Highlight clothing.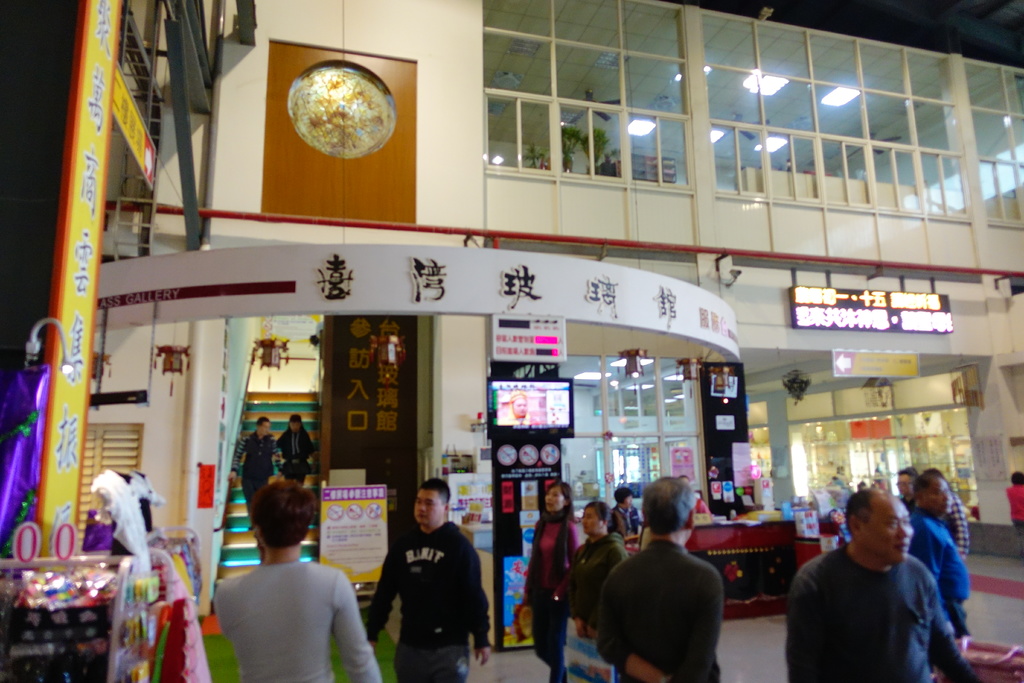
Highlighted region: [593,536,724,682].
